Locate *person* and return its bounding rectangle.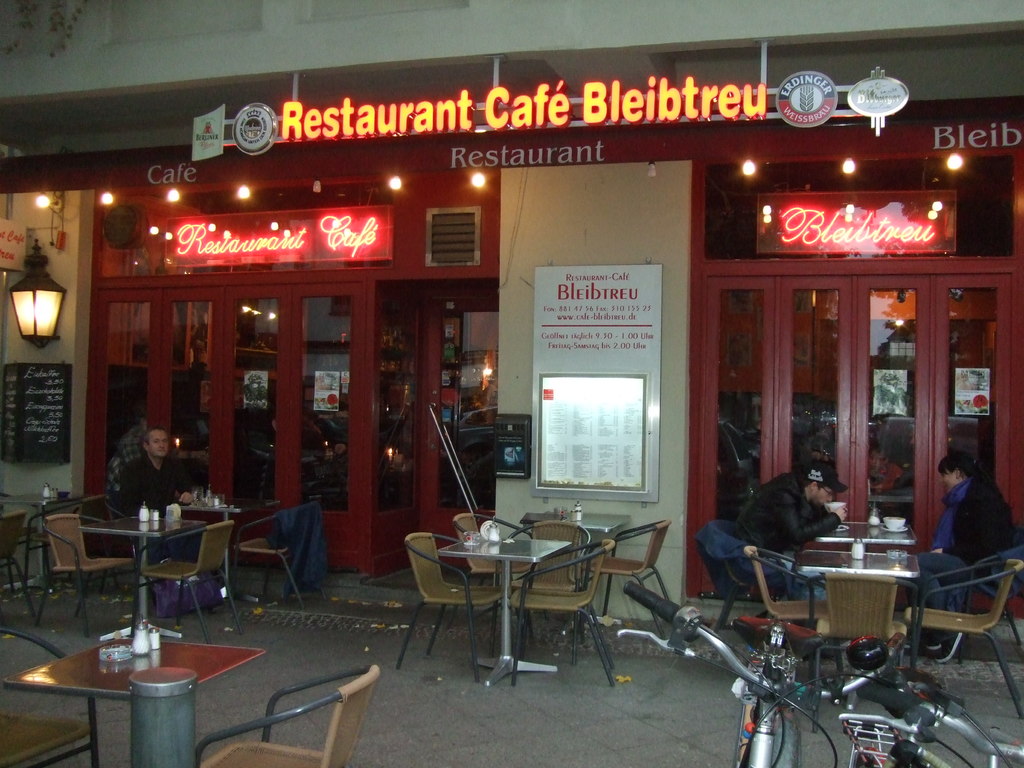
108:418:155:508.
